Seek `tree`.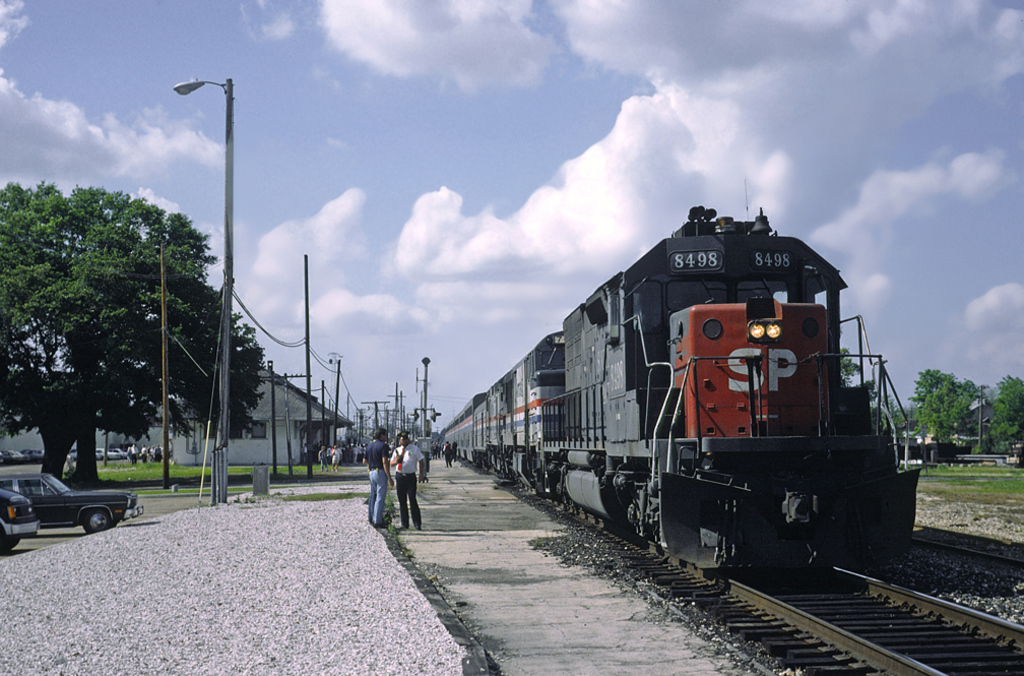
(0, 186, 265, 481).
